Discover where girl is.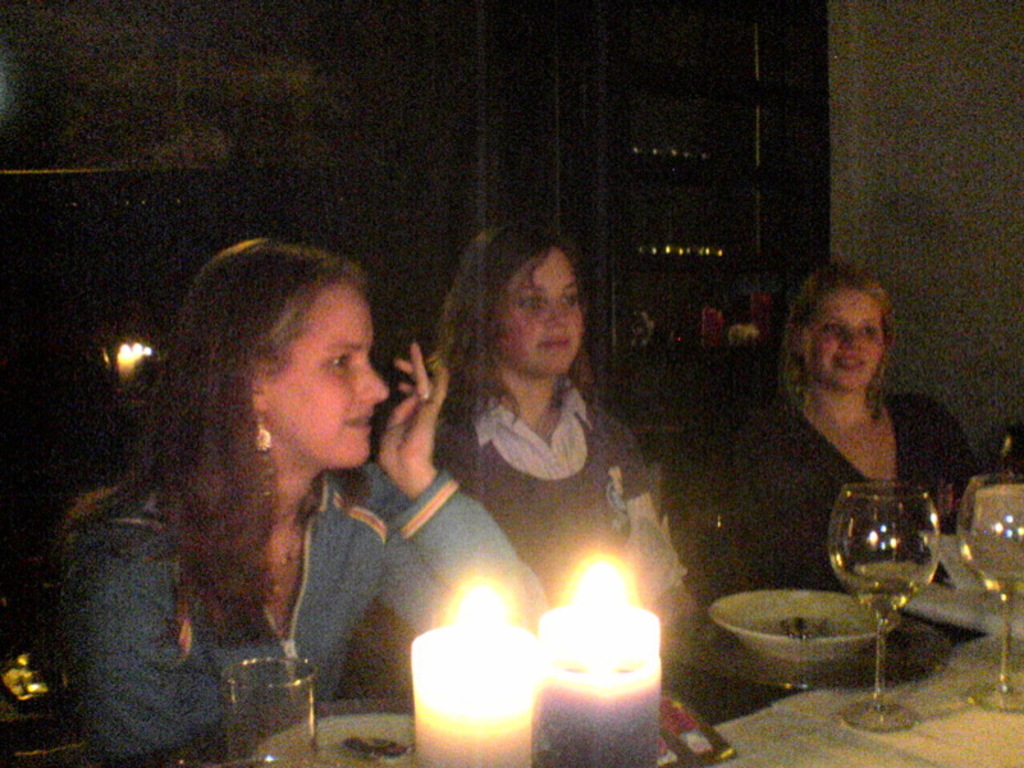
Discovered at 33, 234, 548, 767.
